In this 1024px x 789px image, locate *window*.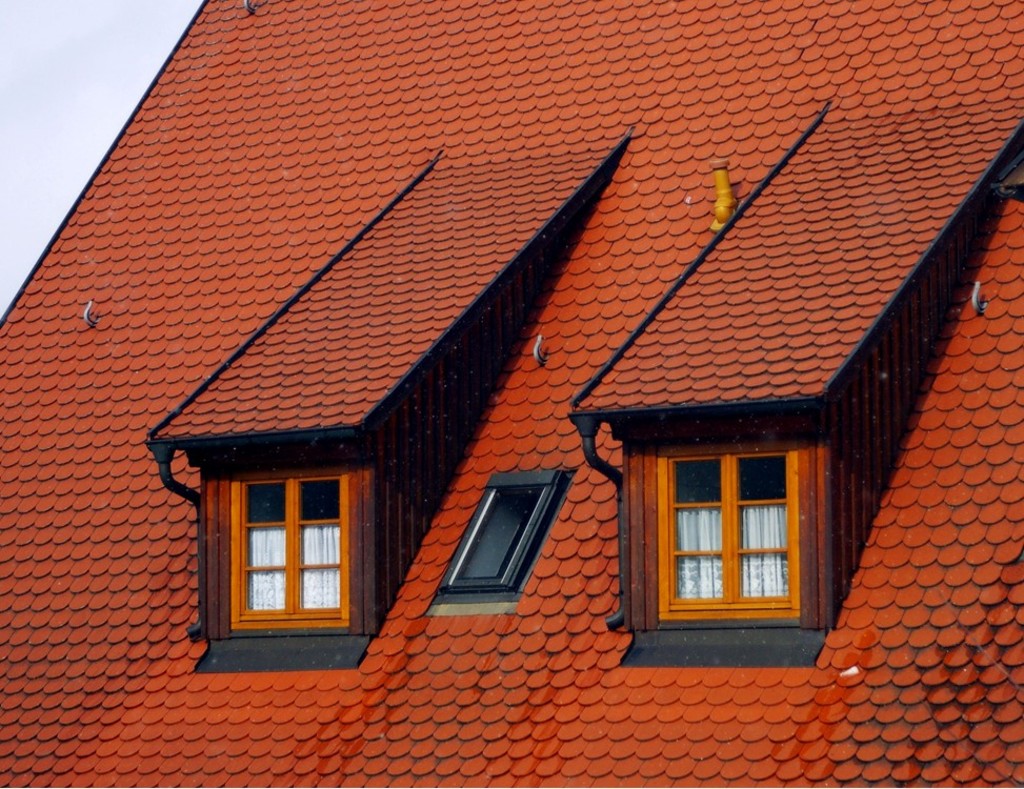
Bounding box: (x1=193, y1=447, x2=382, y2=636).
